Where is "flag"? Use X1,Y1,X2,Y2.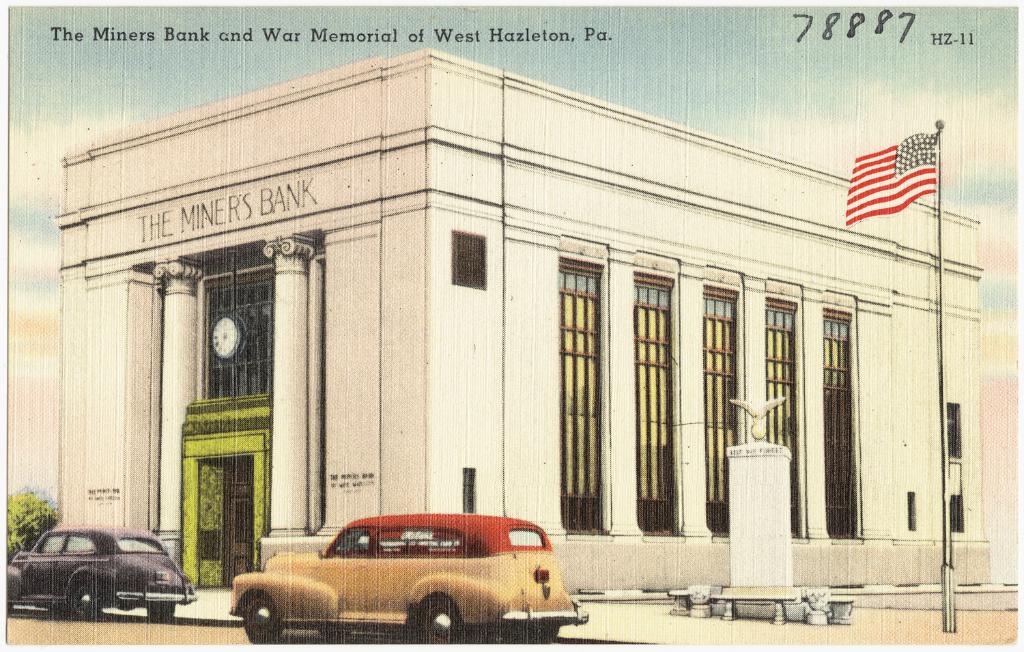
842,132,942,235.
